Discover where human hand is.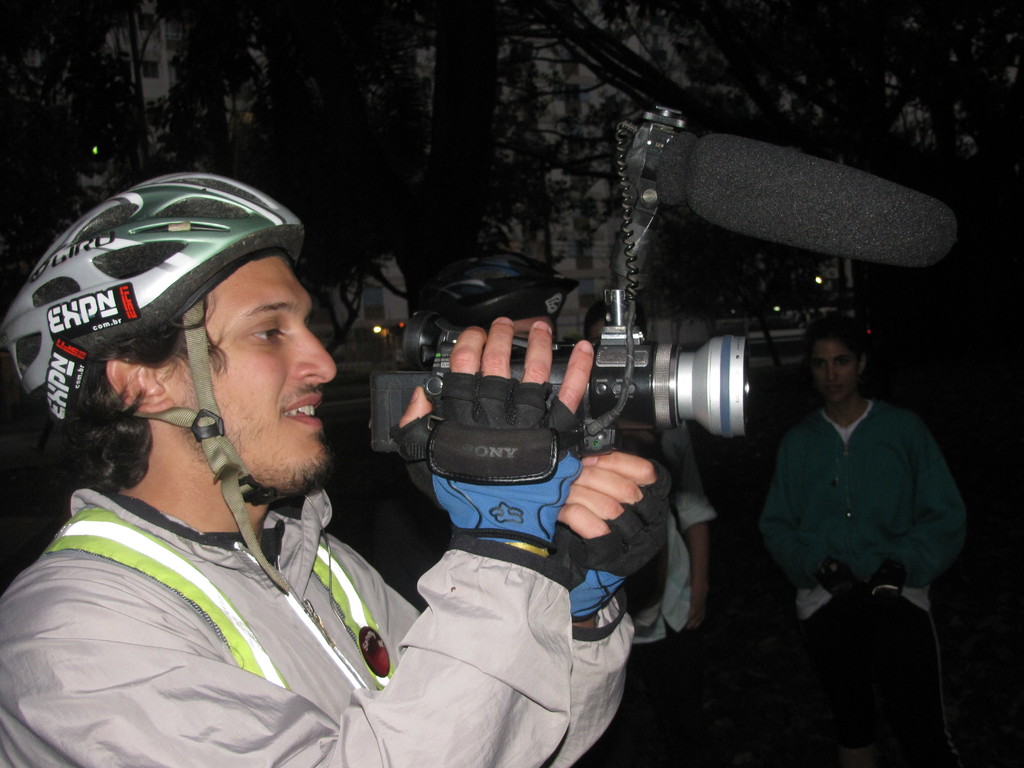
Discovered at {"left": 864, "top": 561, "right": 913, "bottom": 596}.
